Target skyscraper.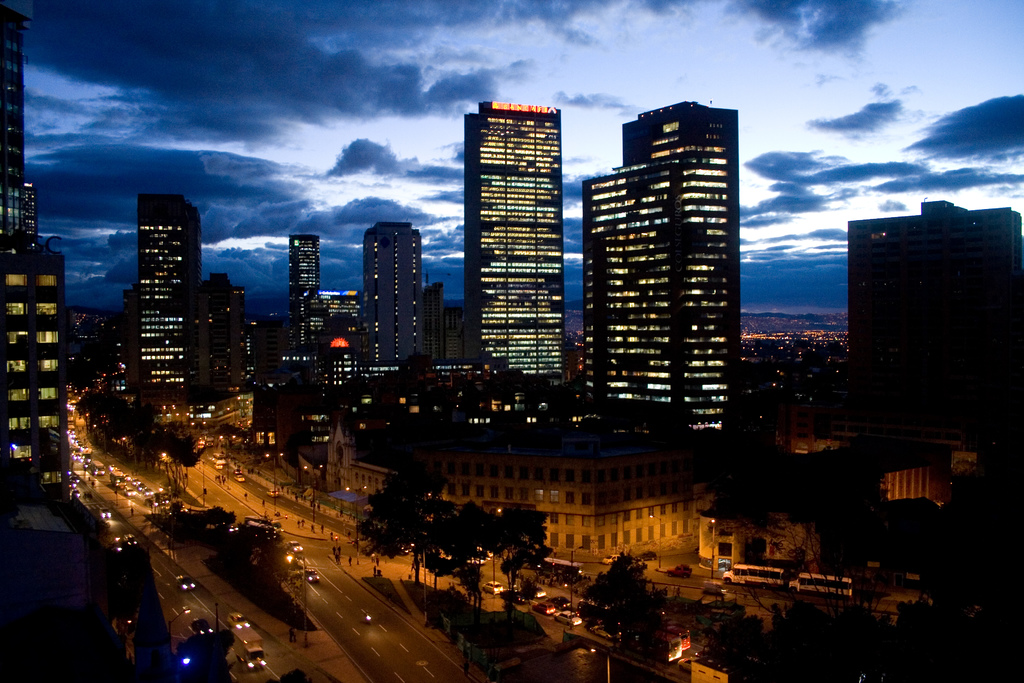
Target region: 582/100/742/438.
